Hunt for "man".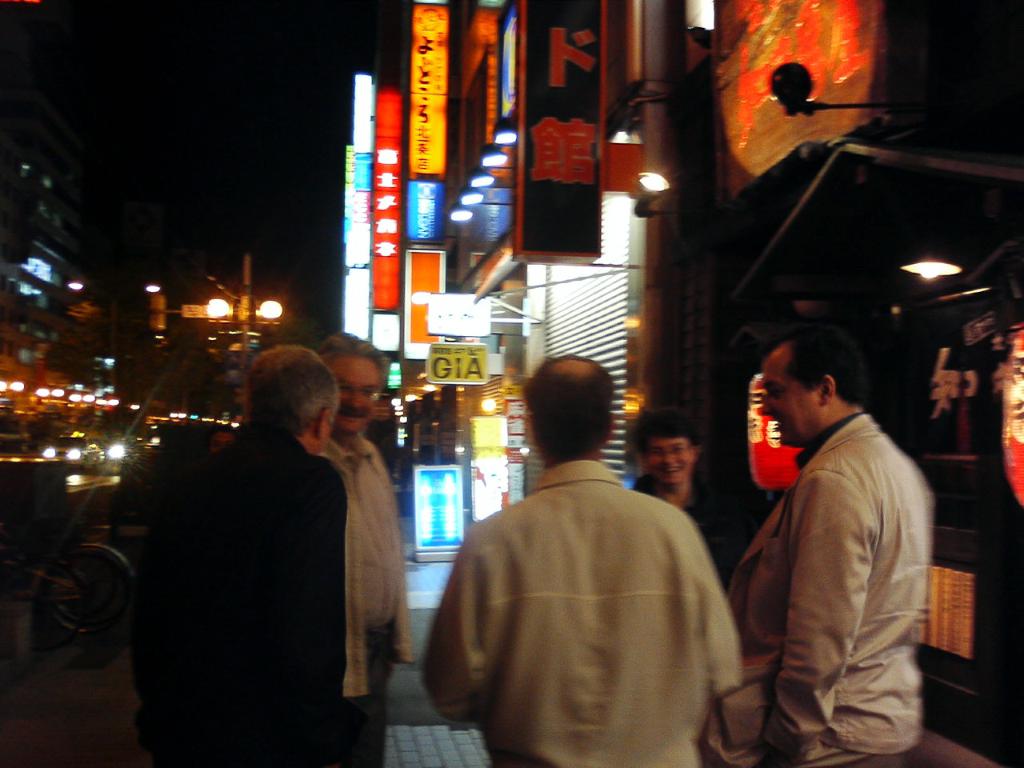
Hunted down at {"x1": 129, "y1": 346, "x2": 347, "y2": 767}.
